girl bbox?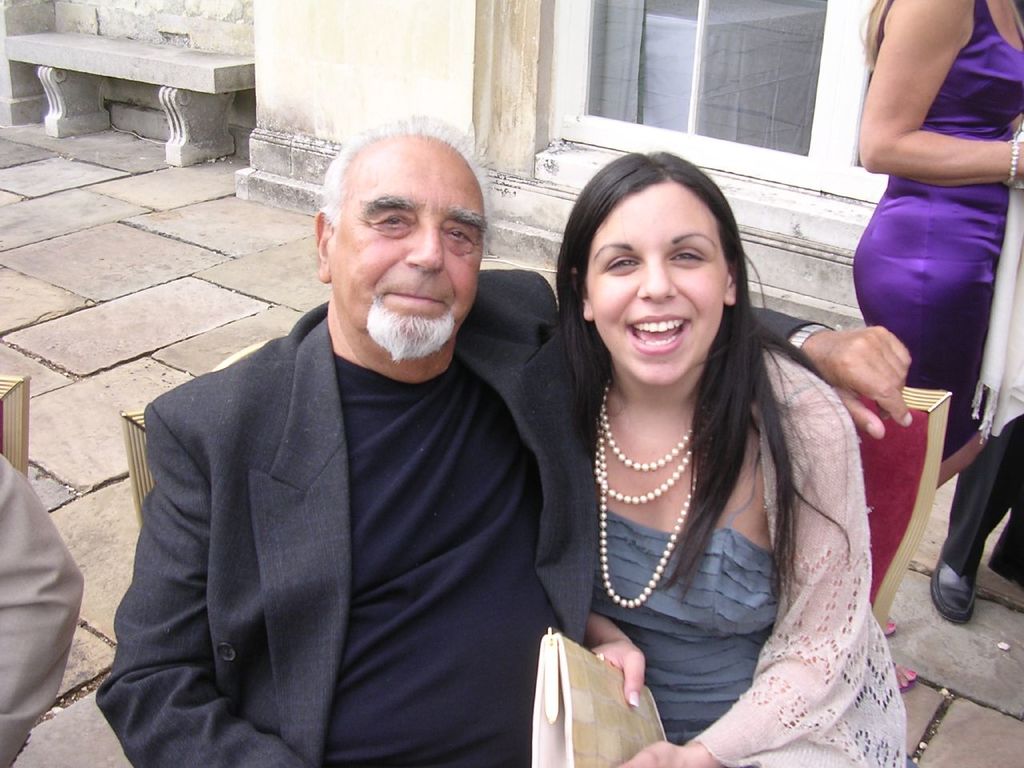
542,150,906,767
